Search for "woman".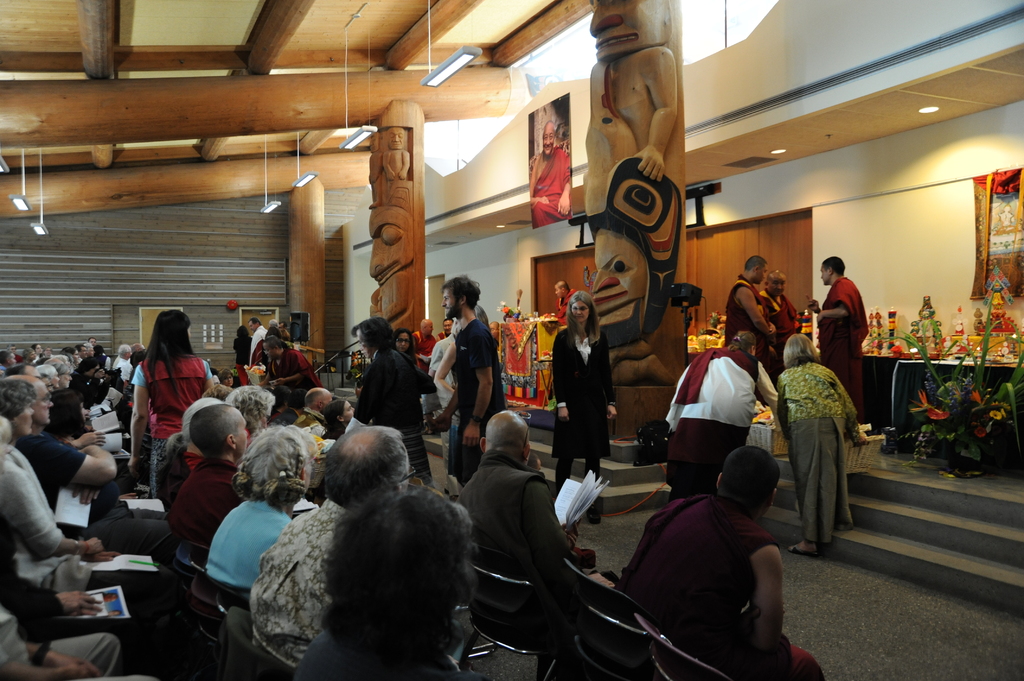
Found at 131, 309, 211, 485.
